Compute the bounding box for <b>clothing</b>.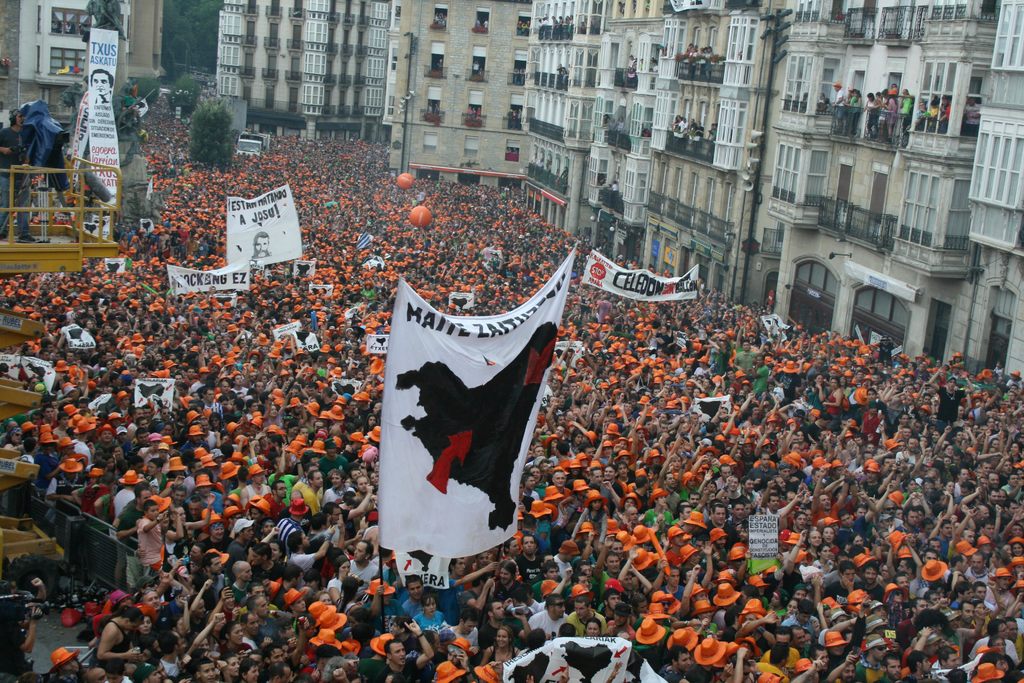
<region>998, 484, 1023, 506</region>.
